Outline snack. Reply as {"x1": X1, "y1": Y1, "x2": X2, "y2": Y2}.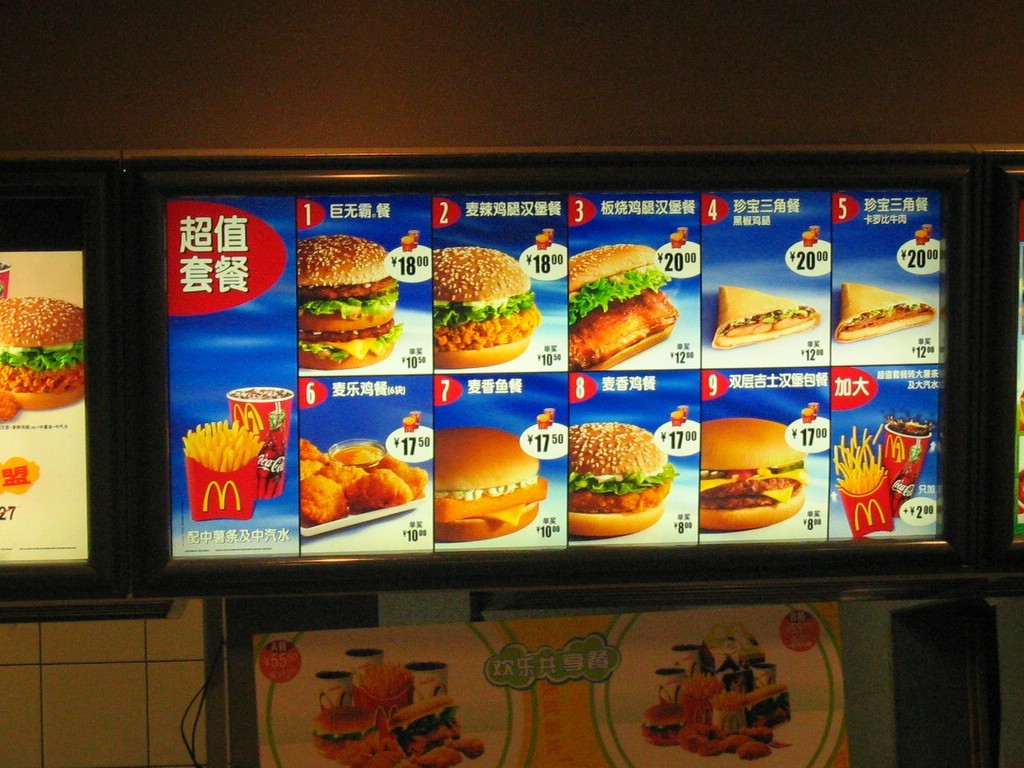
{"x1": 386, "y1": 694, "x2": 461, "y2": 759}.
